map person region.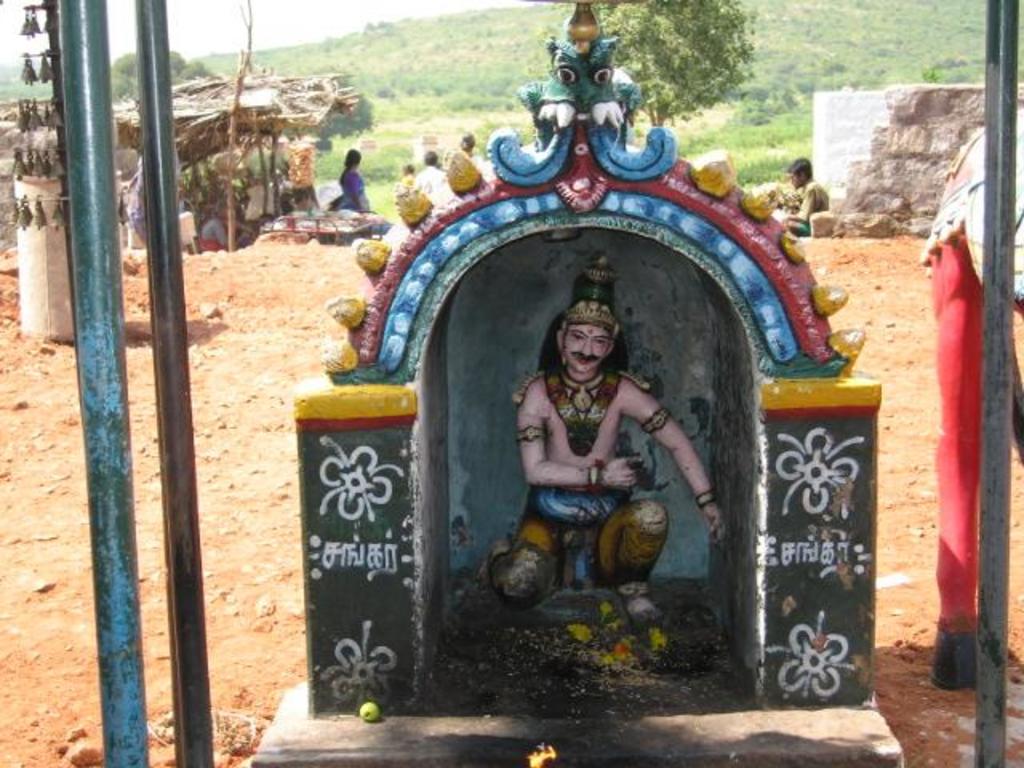
Mapped to {"left": 451, "top": 130, "right": 496, "bottom": 197}.
